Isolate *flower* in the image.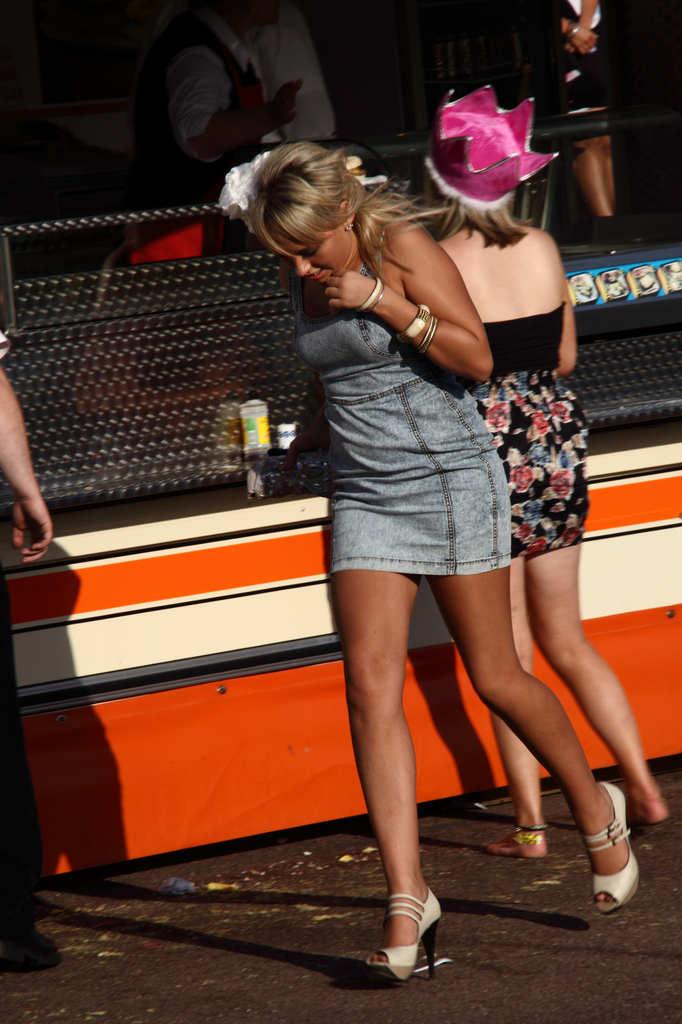
Isolated region: Rect(556, 448, 582, 471).
